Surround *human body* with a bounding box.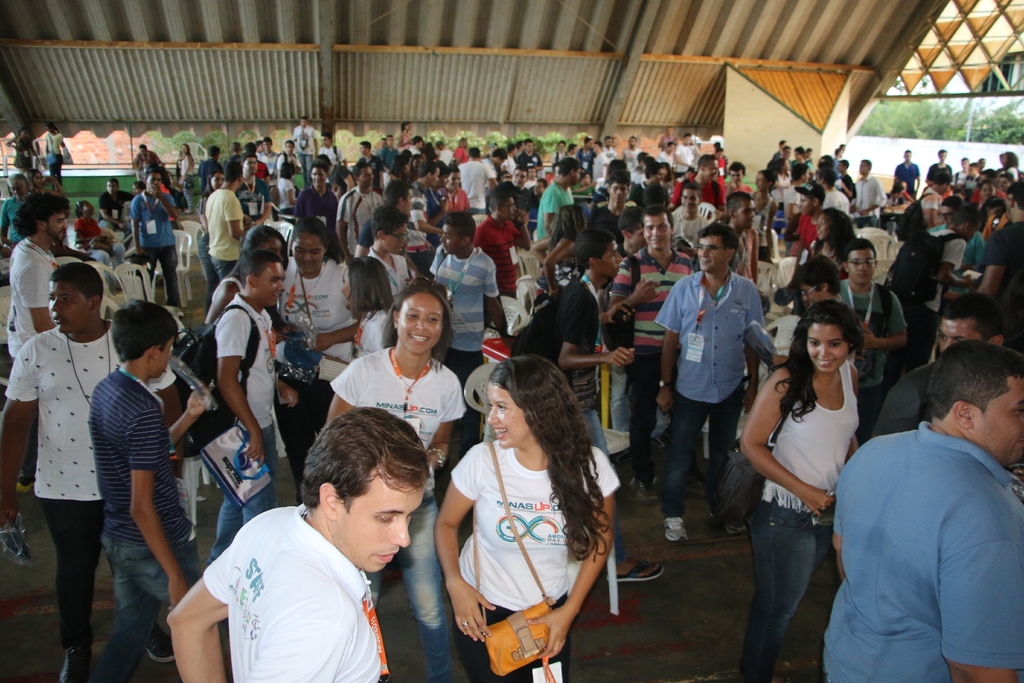
[5, 232, 58, 404].
